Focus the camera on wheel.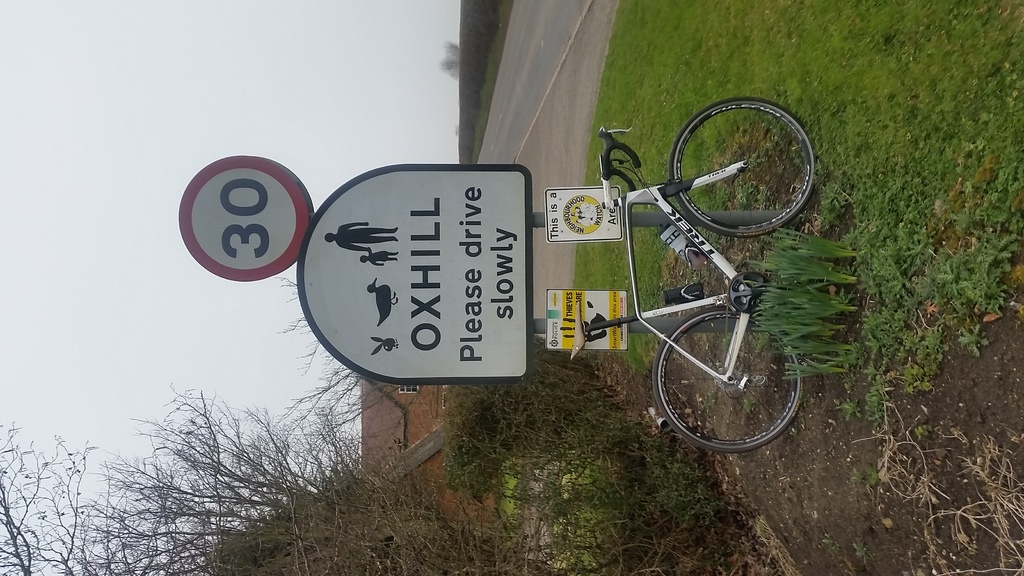
Focus region: box(670, 98, 819, 241).
